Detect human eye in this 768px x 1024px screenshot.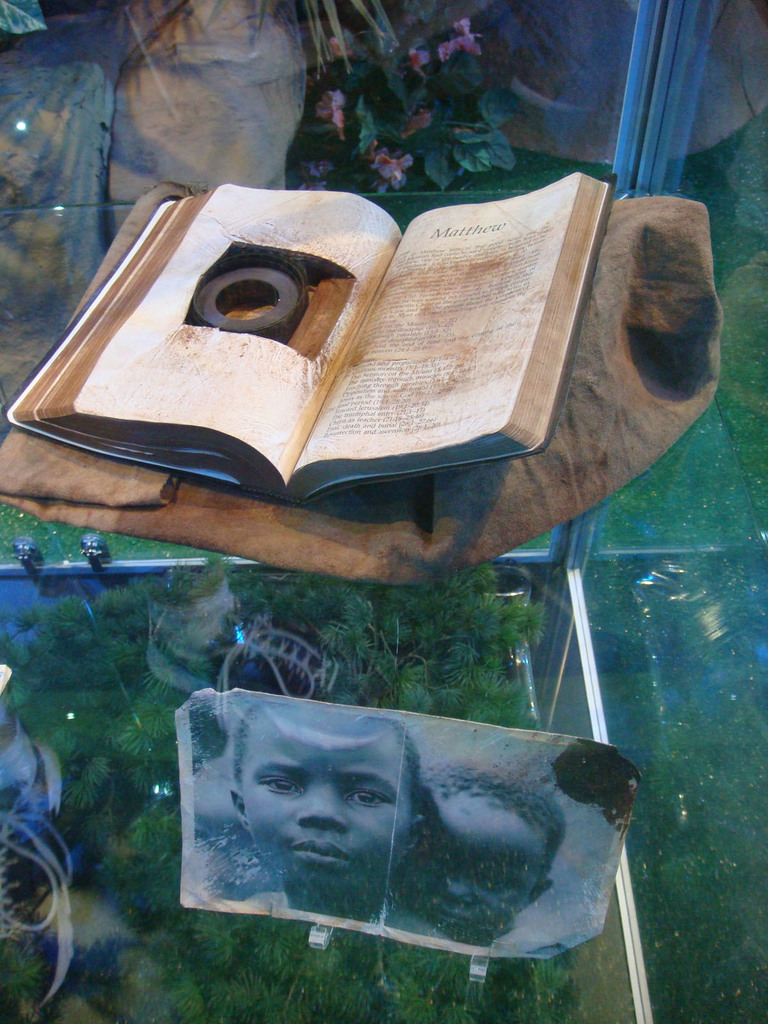
Detection: box(246, 774, 304, 805).
